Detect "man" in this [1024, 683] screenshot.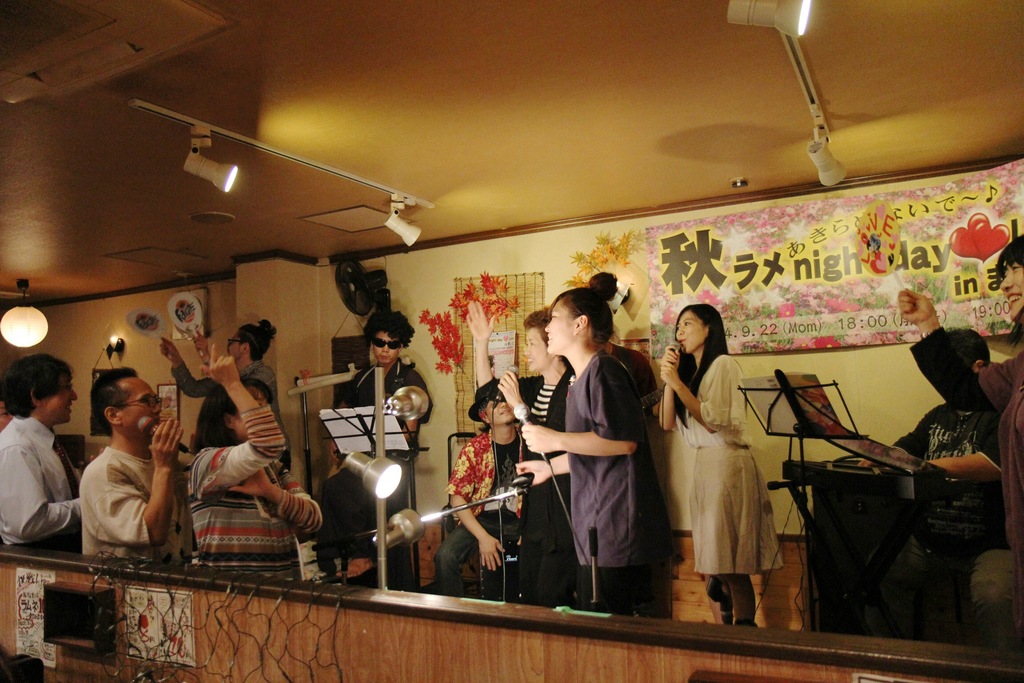
Detection: 0:354:84:546.
